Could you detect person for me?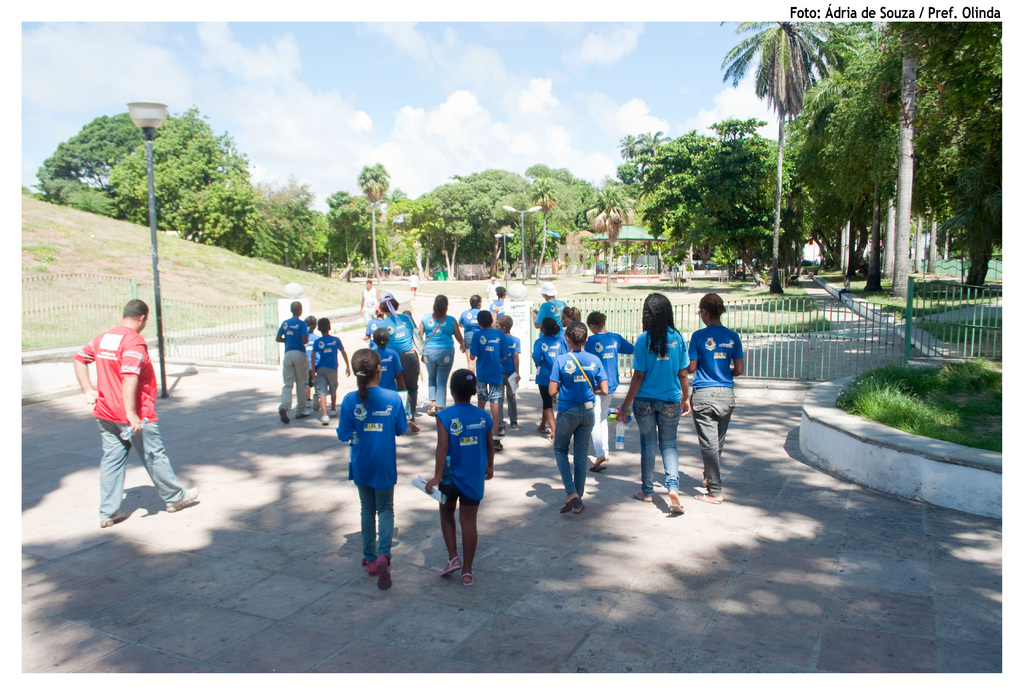
Detection result: Rect(72, 293, 200, 527).
